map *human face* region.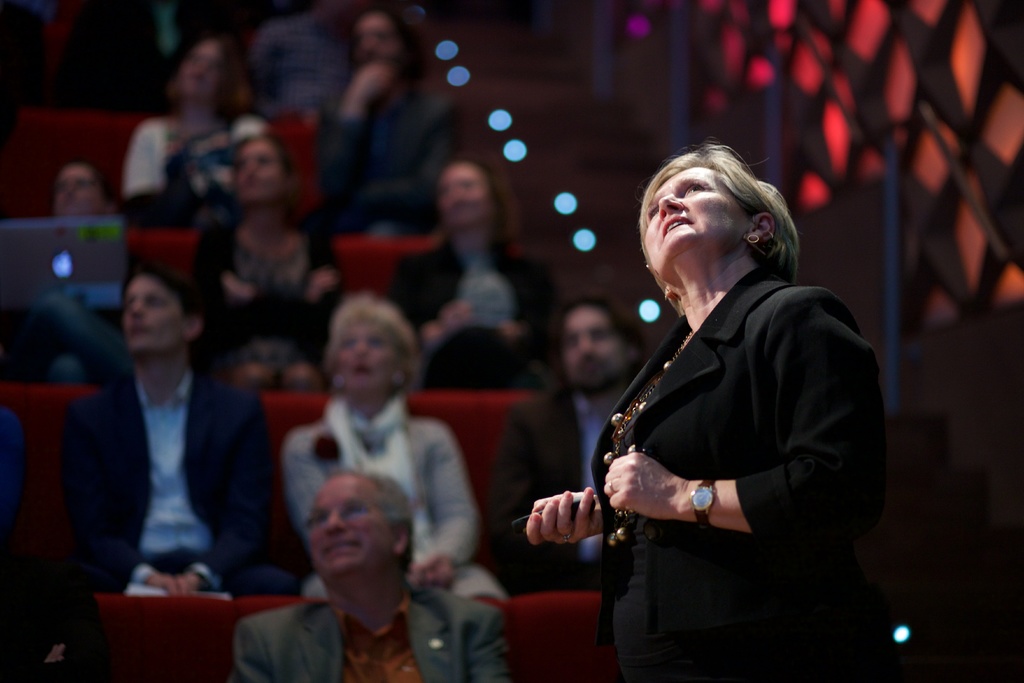
Mapped to 339:320:400:392.
